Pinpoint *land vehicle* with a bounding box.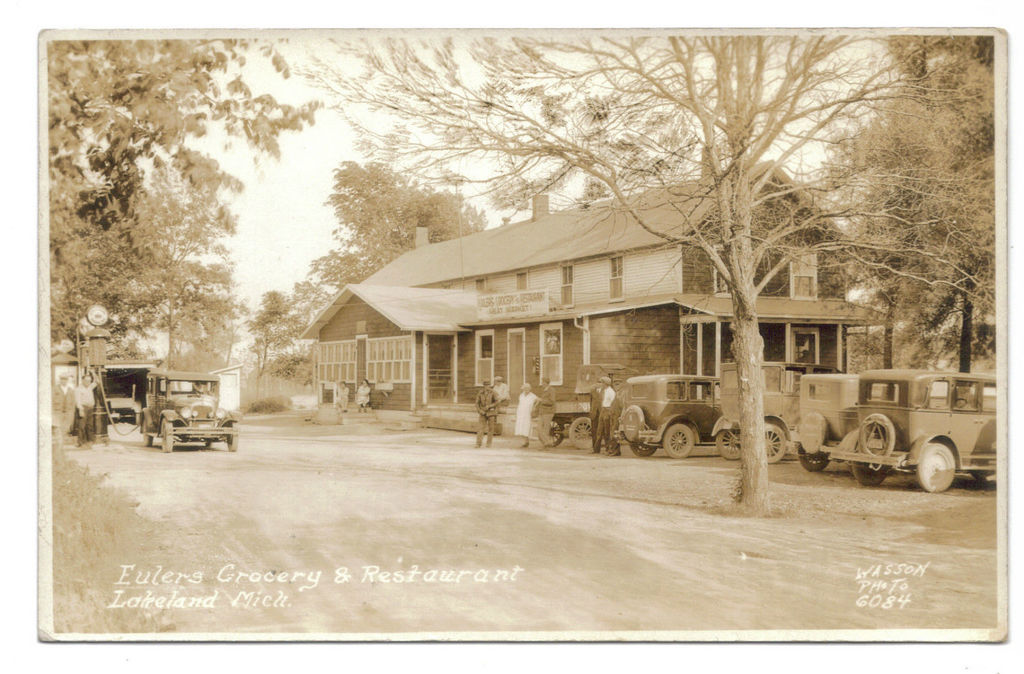
bbox=(99, 363, 159, 422).
